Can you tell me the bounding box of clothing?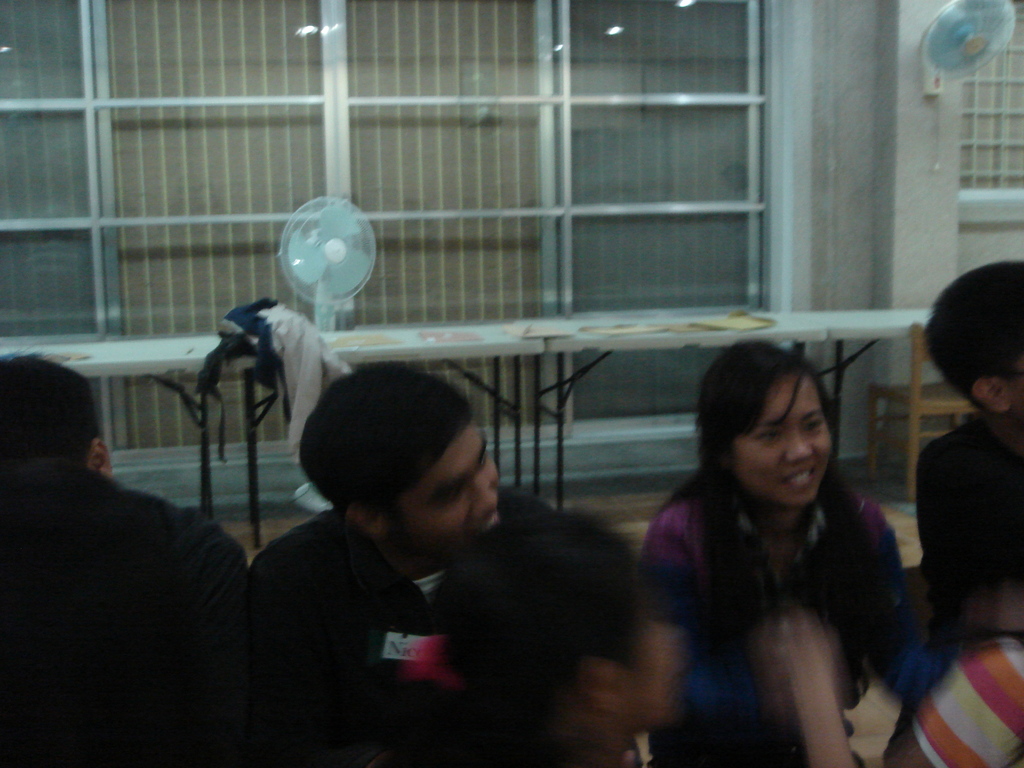
locate(227, 429, 604, 742).
